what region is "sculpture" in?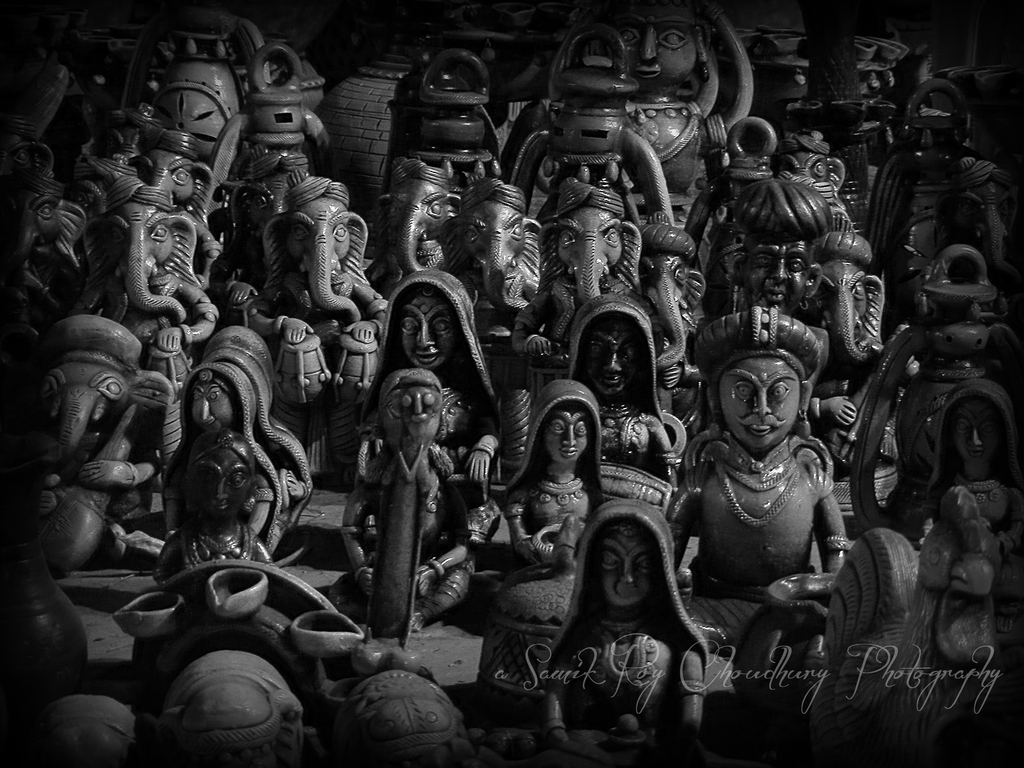
(540,0,689,178).
